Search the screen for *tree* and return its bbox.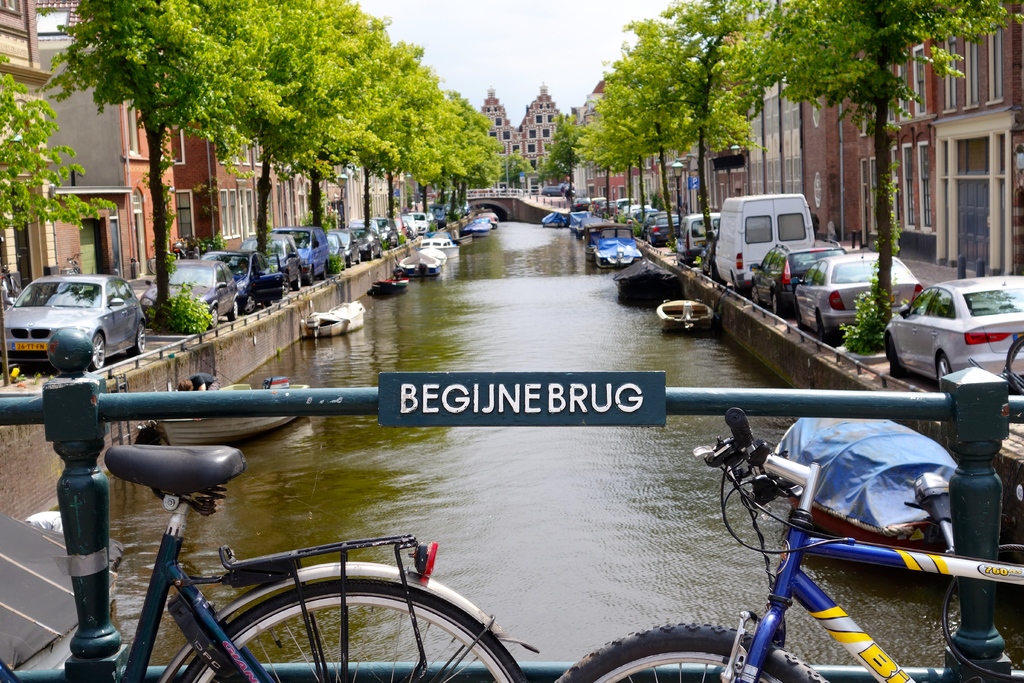
Found: x1=710, y1=0, x2=1023, y2=356.
